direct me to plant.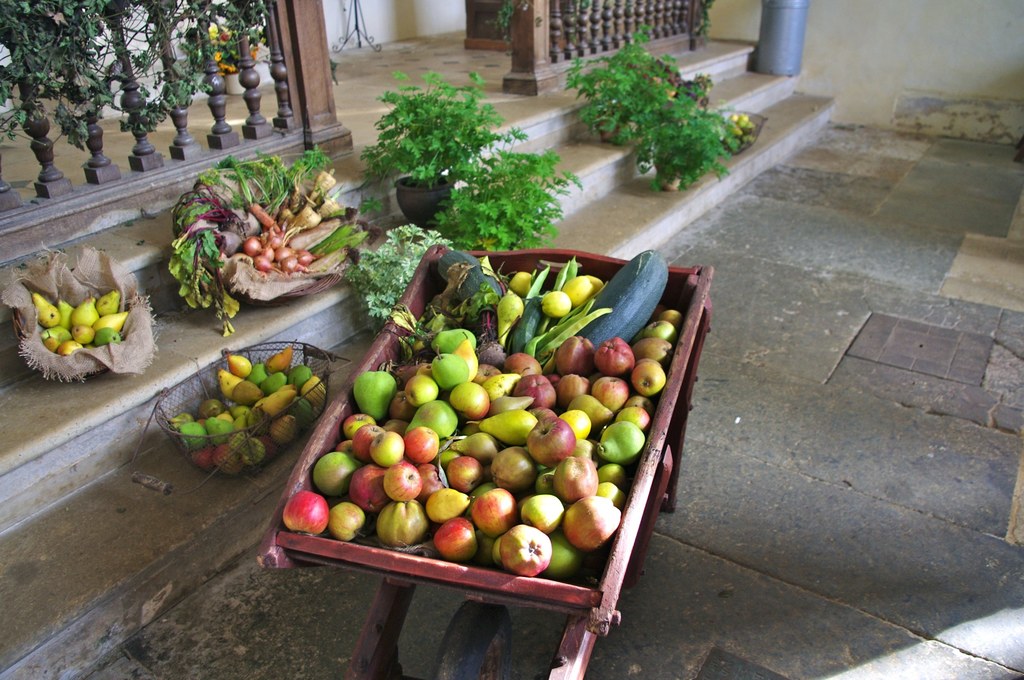
Direction: [346, 211, 456, 325].
